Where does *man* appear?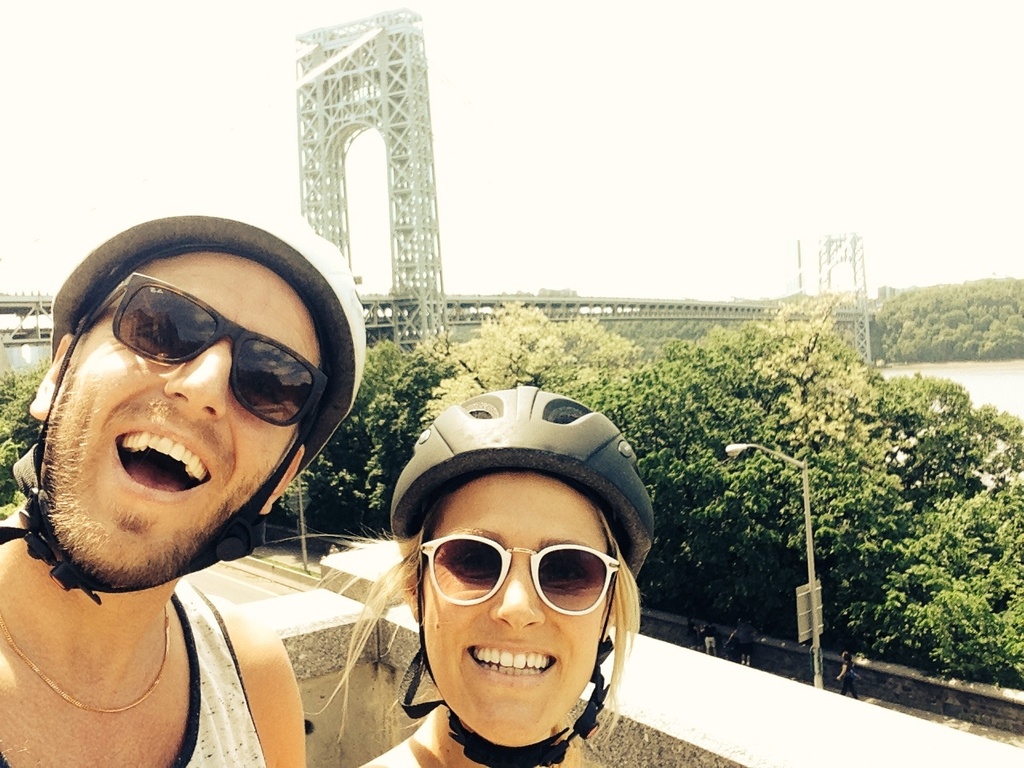
Appears at box(0, 210, 371, 767).
